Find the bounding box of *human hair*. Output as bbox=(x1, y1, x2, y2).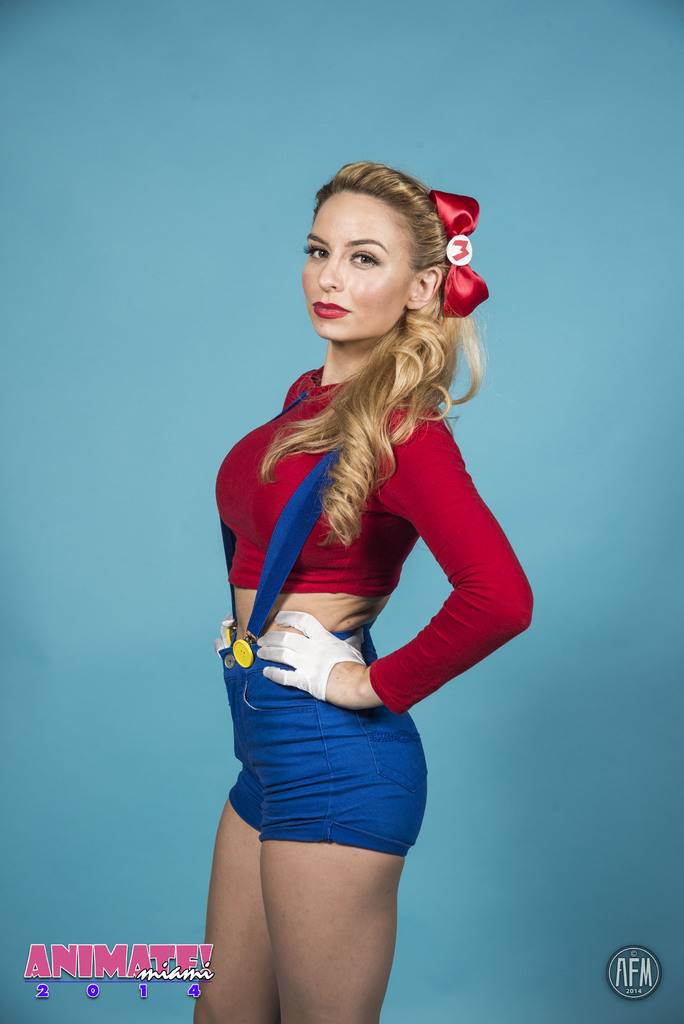
bbox=(270, 148, 494, 523).
